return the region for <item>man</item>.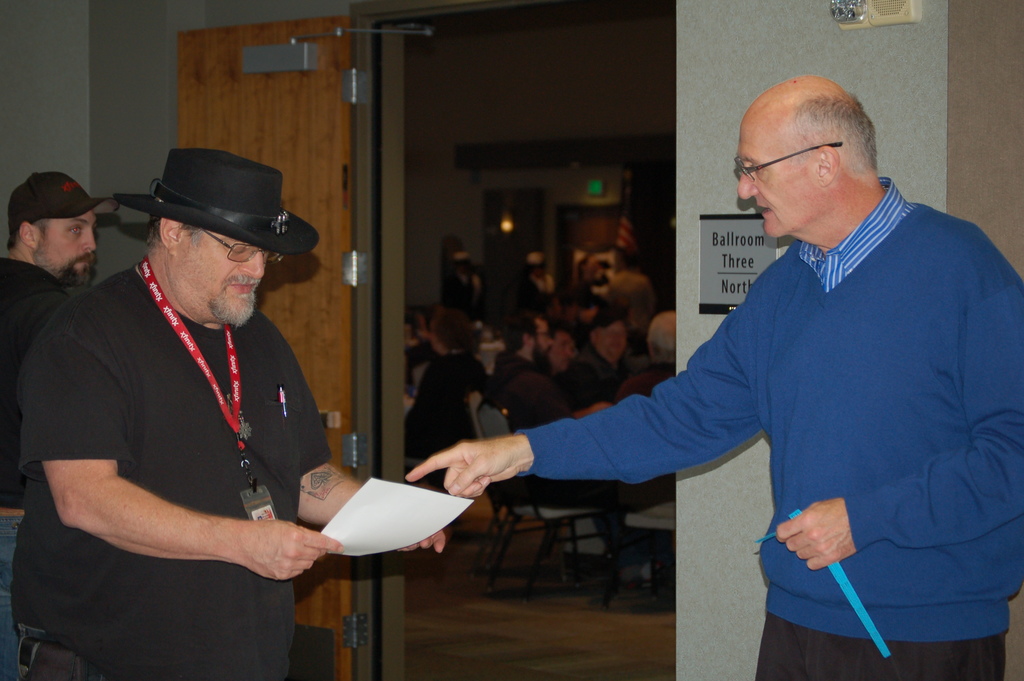
{"x1": 575, "y1": 300, "x2": 634, "y2": 413}.
